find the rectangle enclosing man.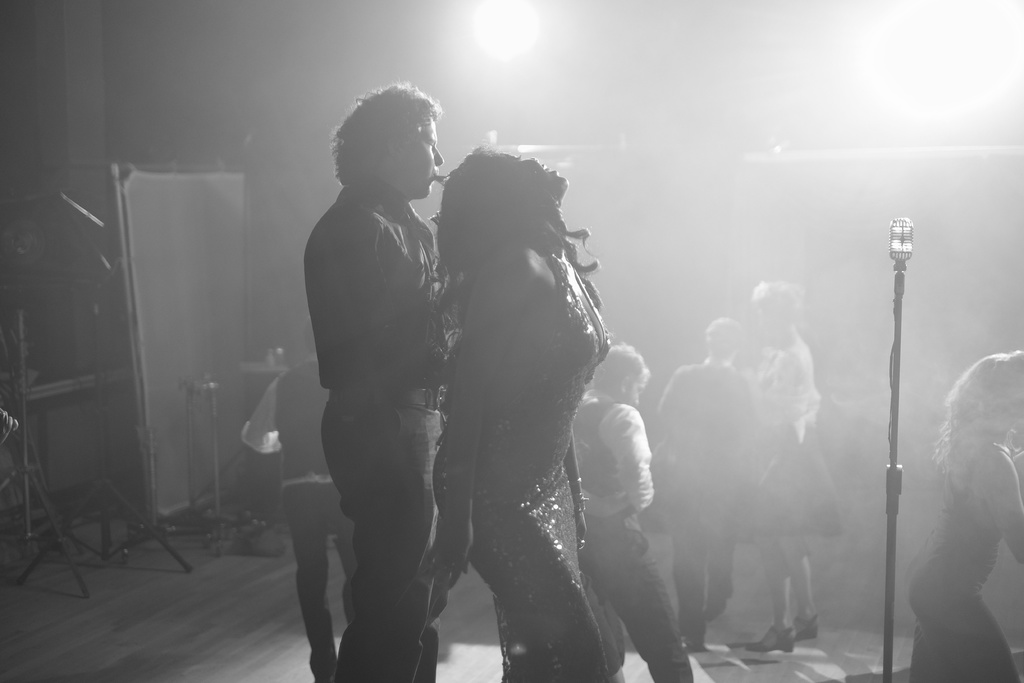
566/339/705/682.
